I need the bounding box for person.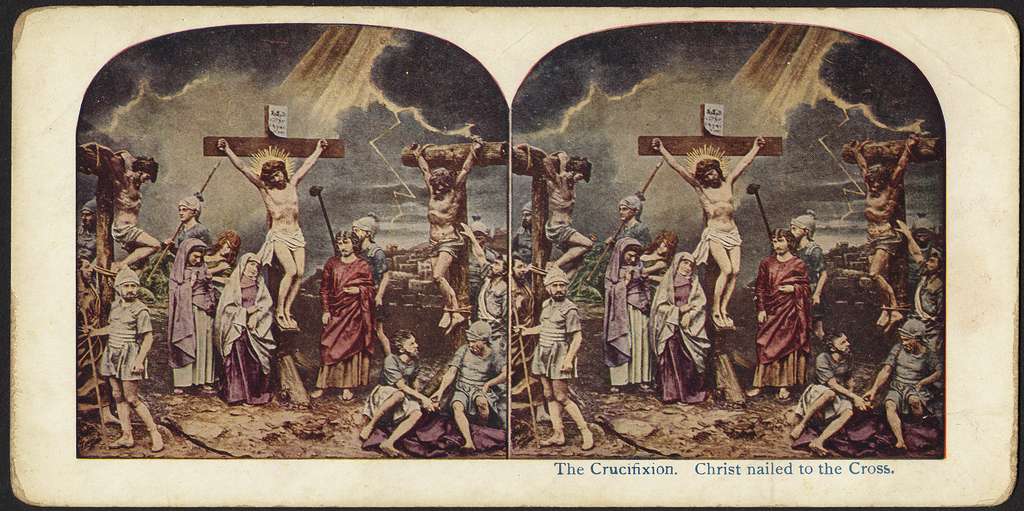
Here it is: <bbox>358, 328, 429, 459</bbox>.
